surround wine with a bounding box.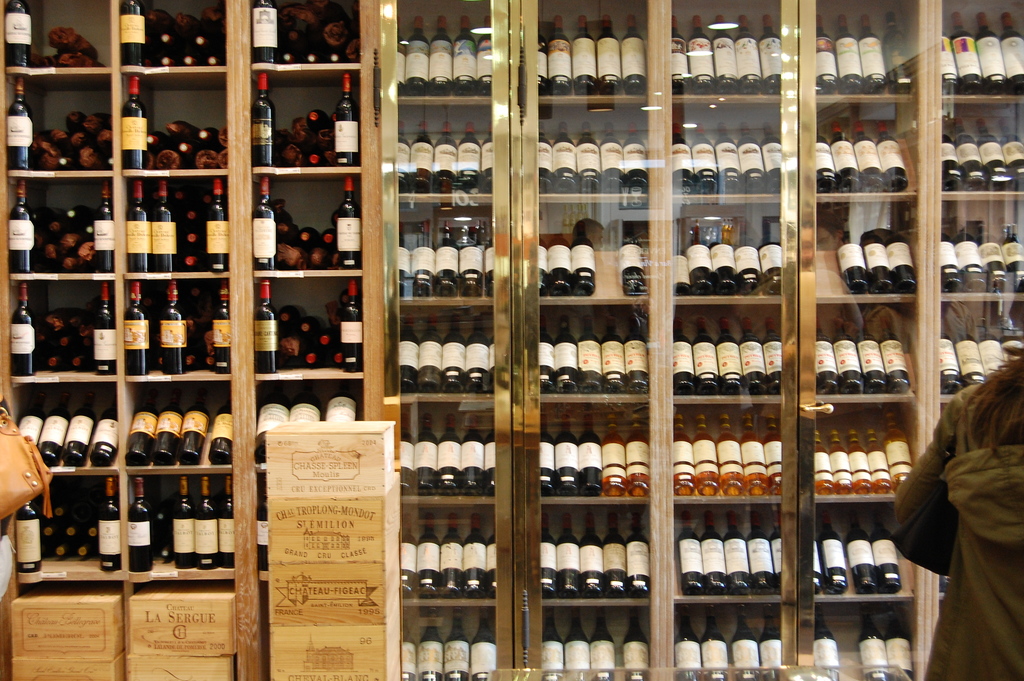
BBox(1004, 215, 1023, 290).
